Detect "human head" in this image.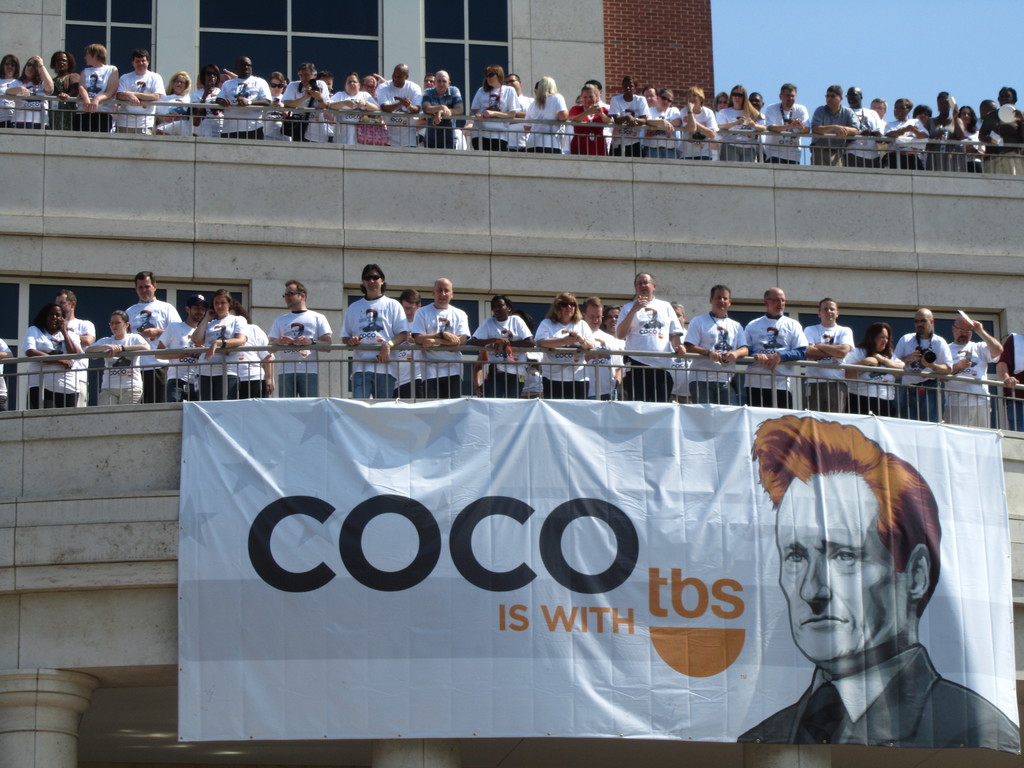
Detection: {"x1": 56, "y1": 287, "x2": 77, "y2": 312}.
